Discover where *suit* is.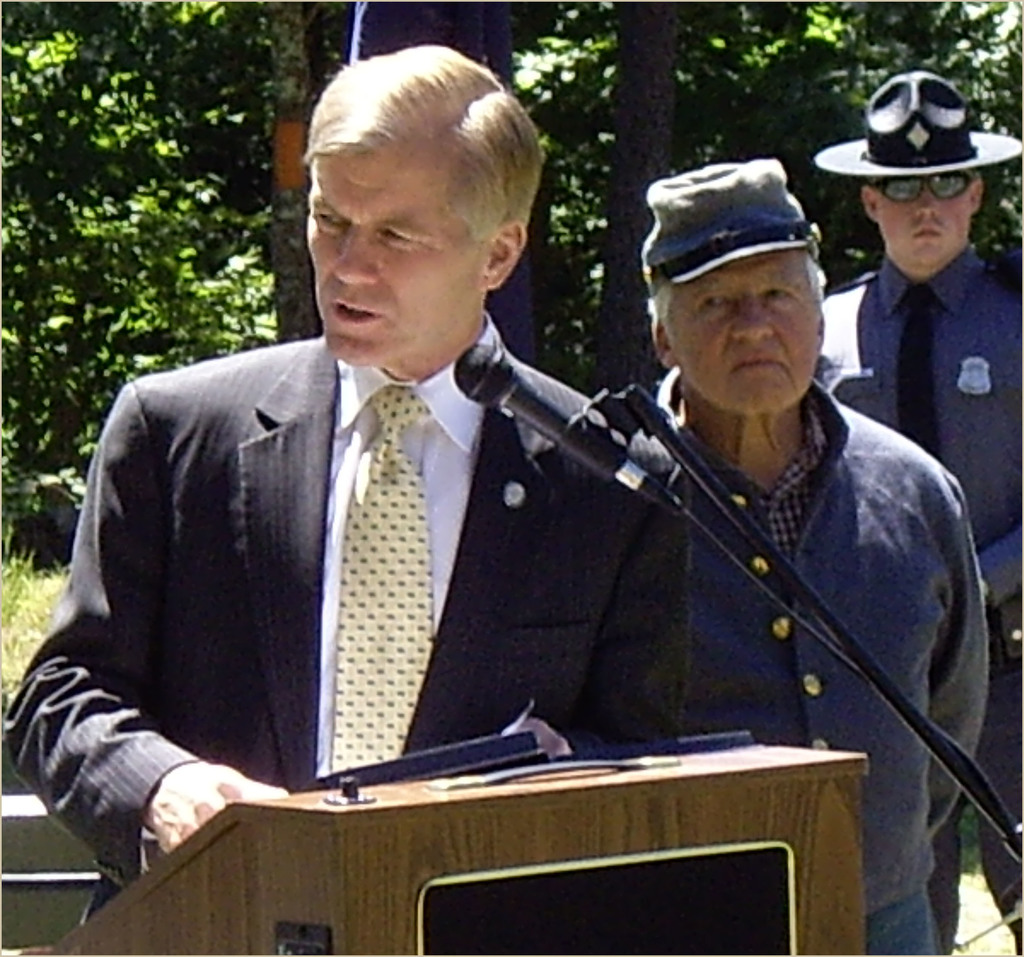
Discovered at region(33, 236, 728, 874).
